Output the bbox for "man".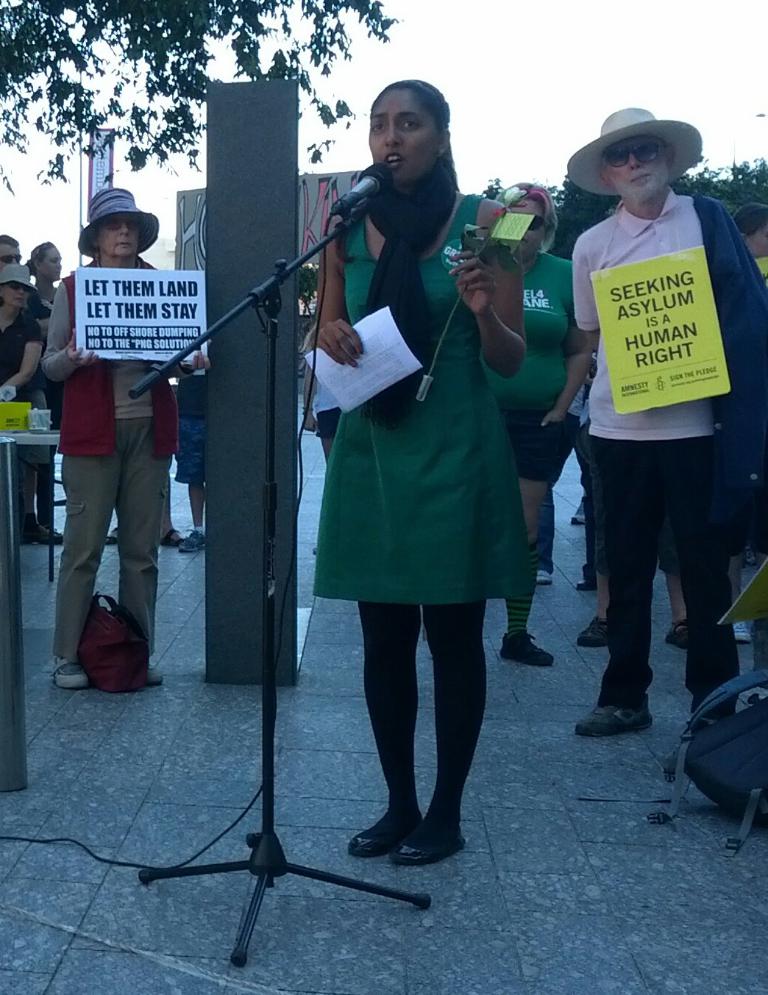
{"x1": 0, "y1": 235, "x2": 21, "y2": 260}.
